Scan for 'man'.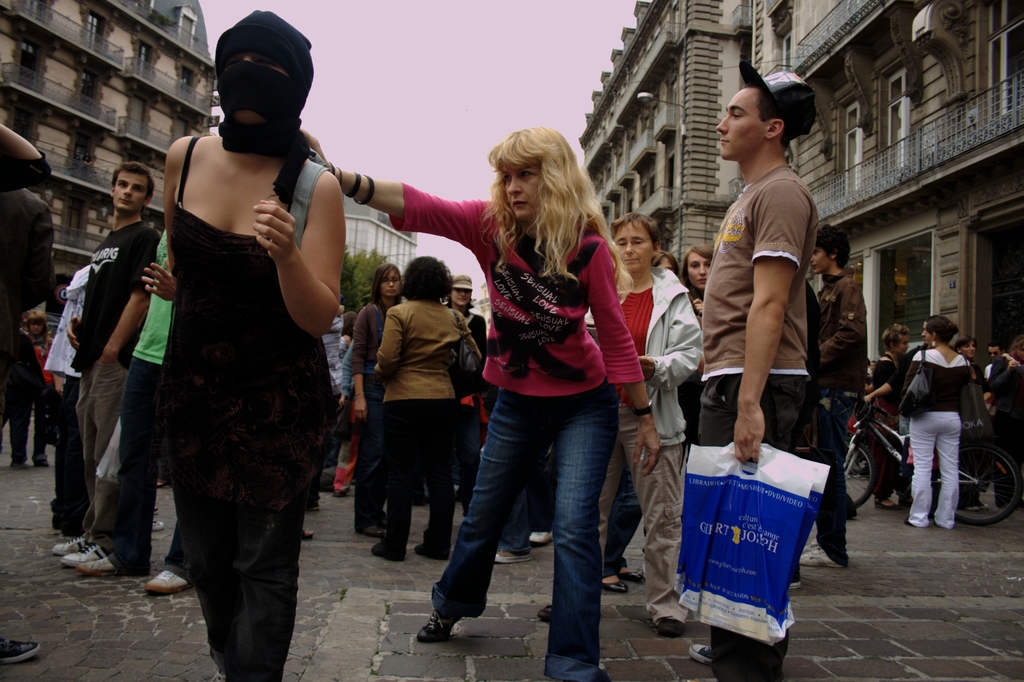
Scan result: (x1=982, y1=339, x2=1004, y2=377).
